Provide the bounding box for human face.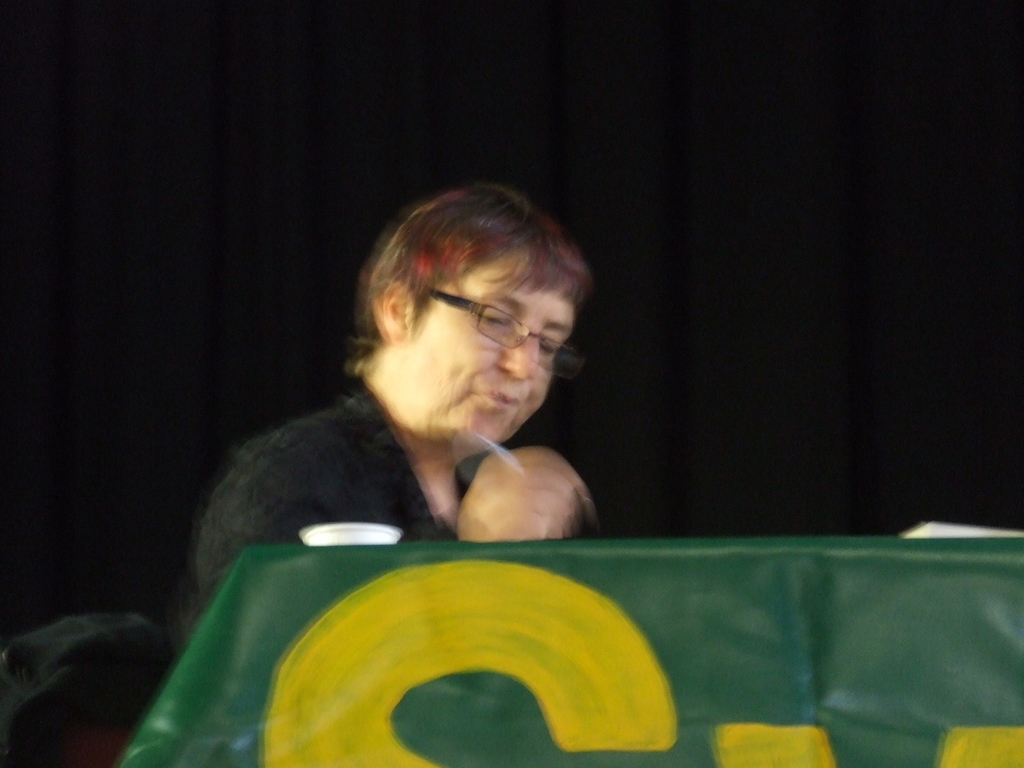
BBox(412, 254, 575, 449).
